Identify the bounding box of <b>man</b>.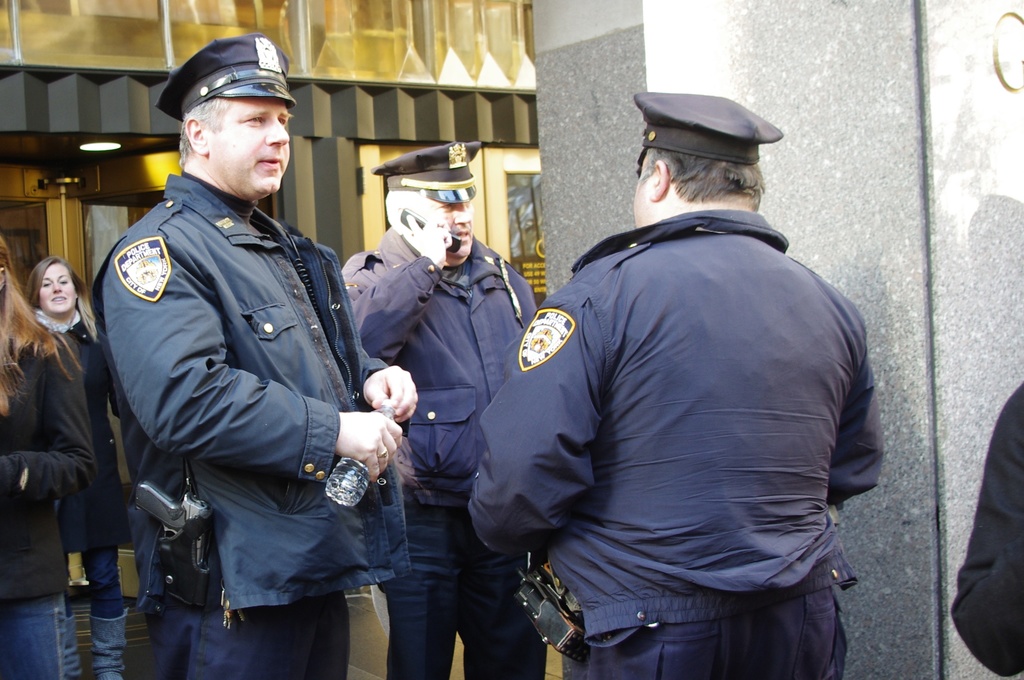
947, 381, 1023, 679.
